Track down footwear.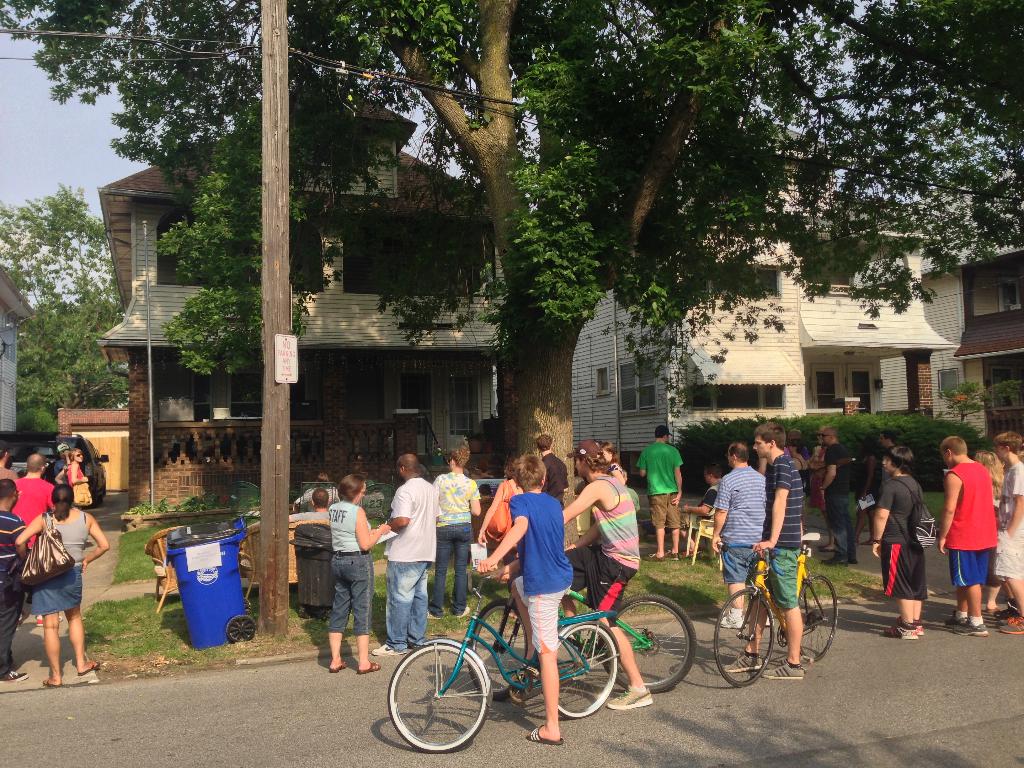
Tracked to 719:655:764:672.
